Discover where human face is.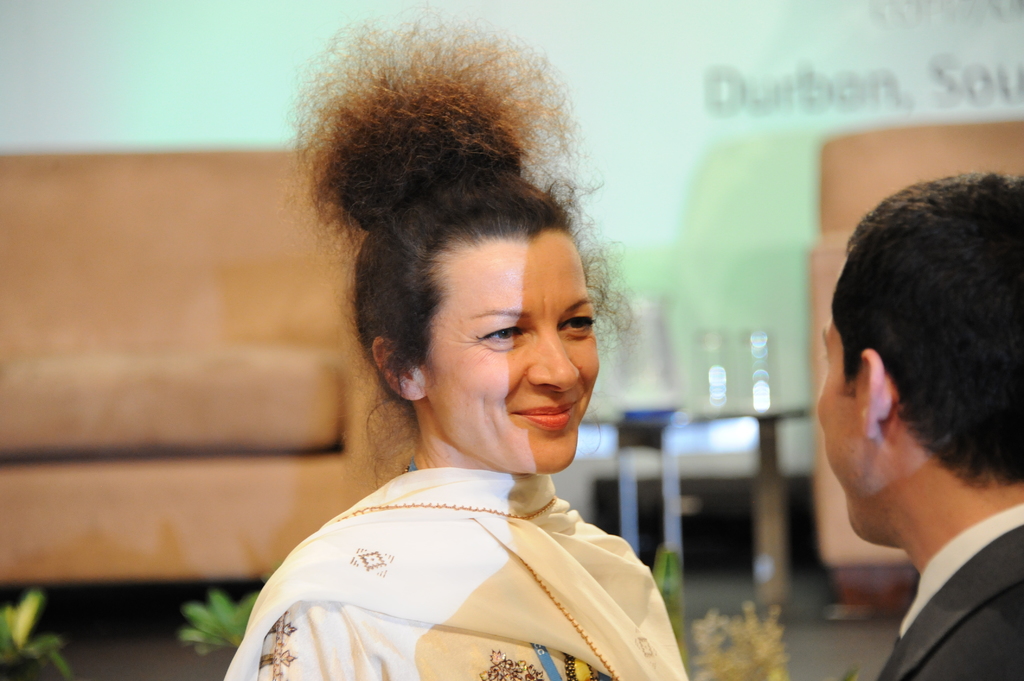
Discovered at crop(813, 314, 884, 550).
